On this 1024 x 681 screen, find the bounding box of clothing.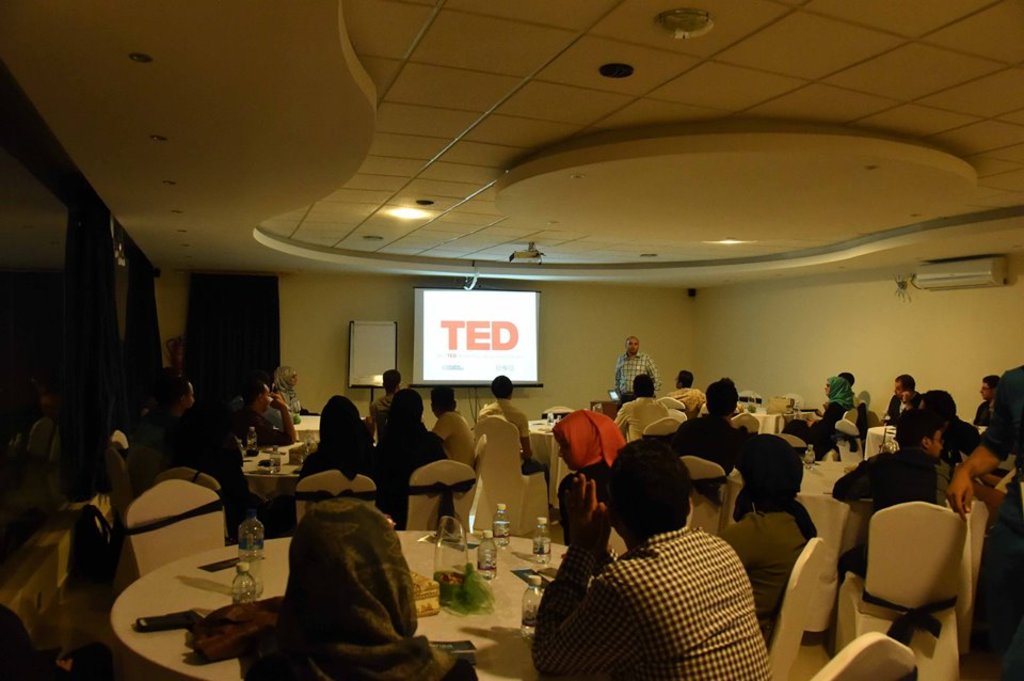
Bounding box: [left=484, top=402, right=547, bottom=478].
